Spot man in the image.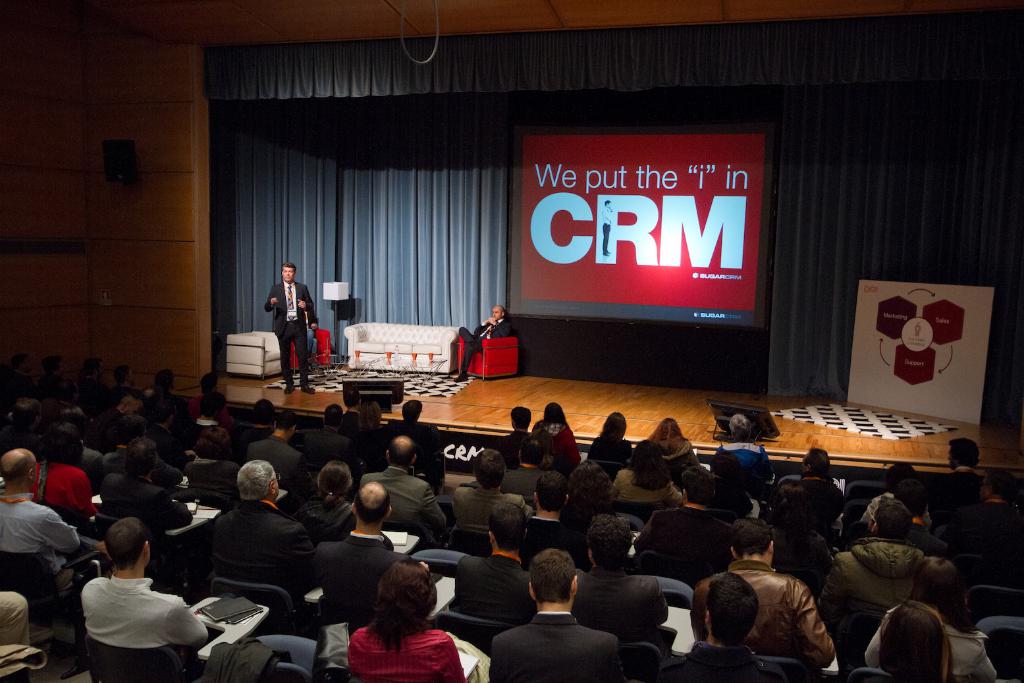
man found at [489, 546, 620, 682].
